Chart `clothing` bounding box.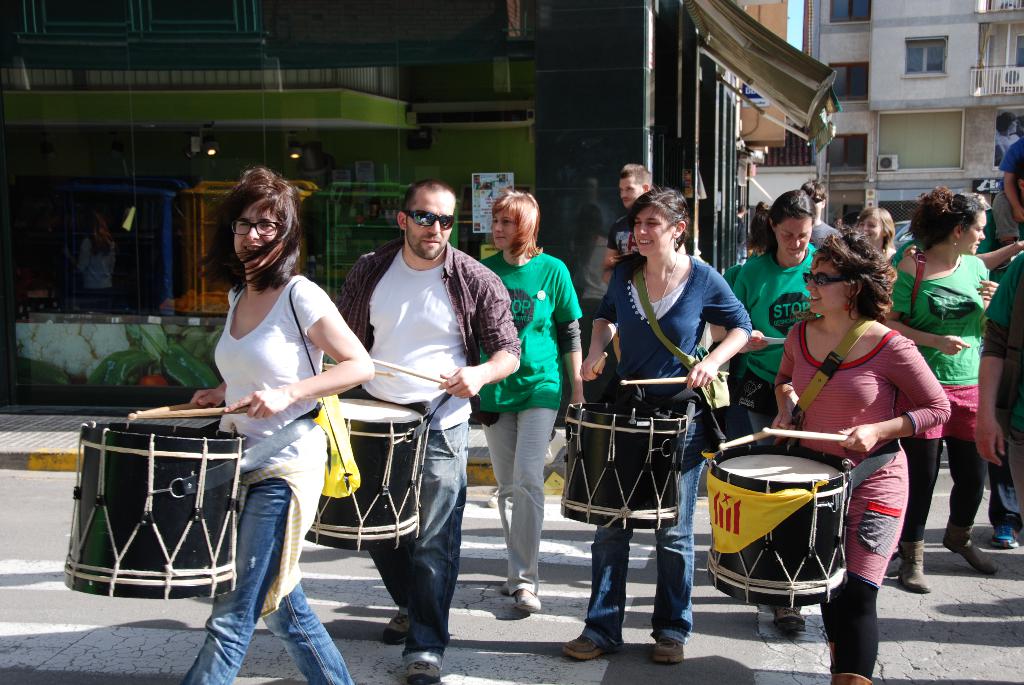
Charted: <box>340,232,521,652</box>.
